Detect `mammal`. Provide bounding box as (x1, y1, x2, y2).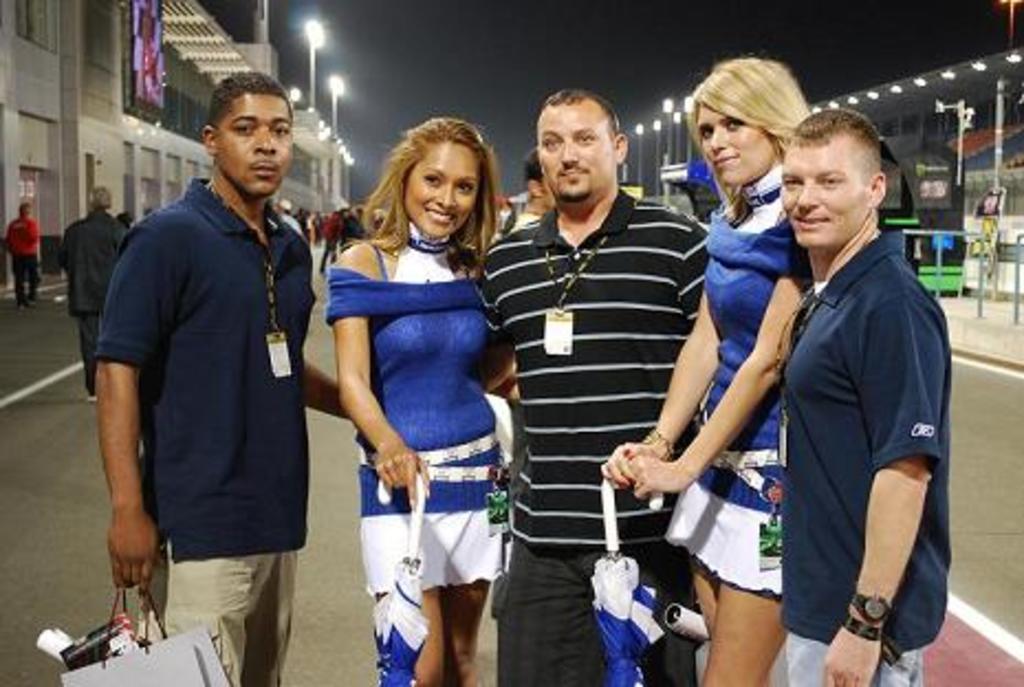
(308, 123, 531, 661).
